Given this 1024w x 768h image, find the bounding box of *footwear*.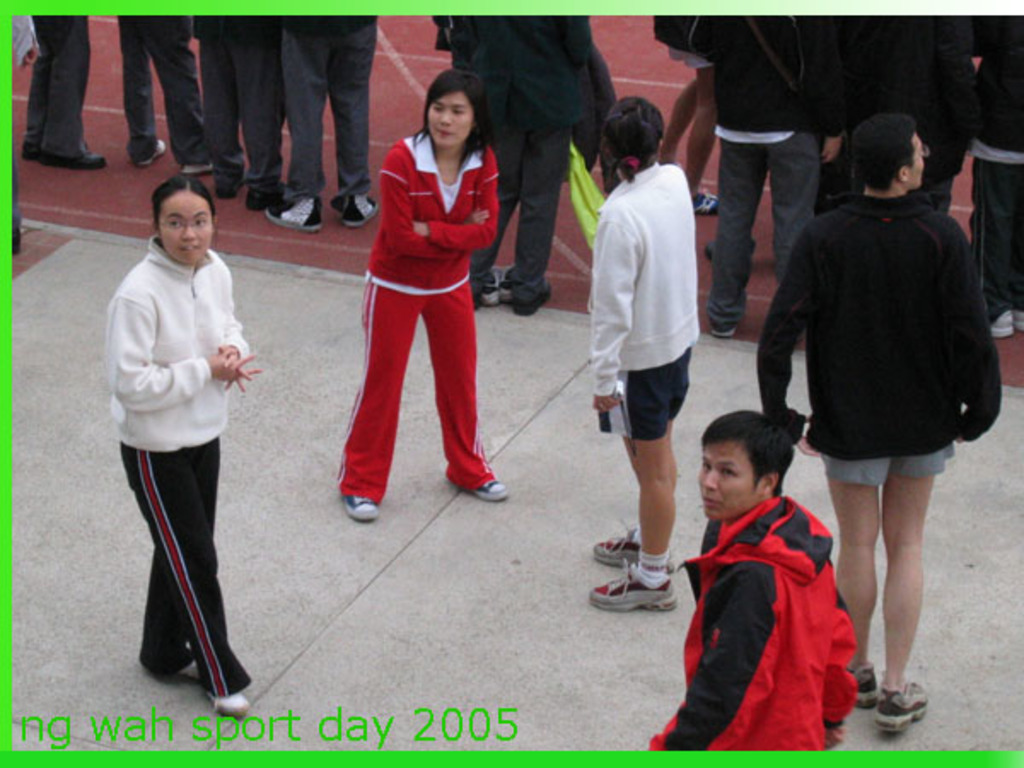
left=247, top=189, right=271, bottom=212.
